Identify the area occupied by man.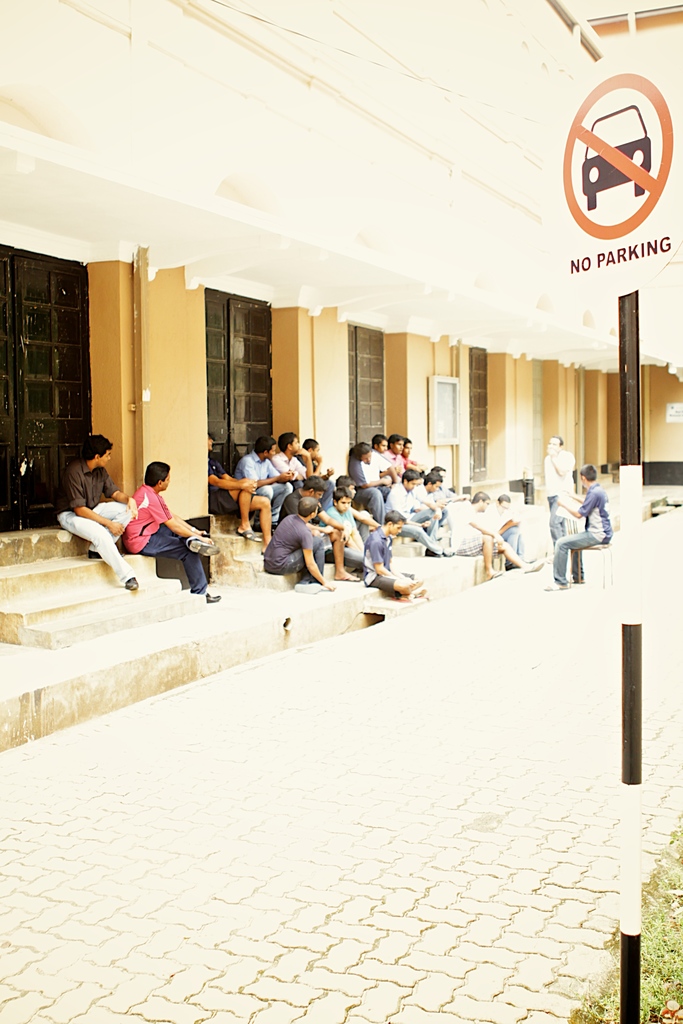
Area: 492/491/523/552.
